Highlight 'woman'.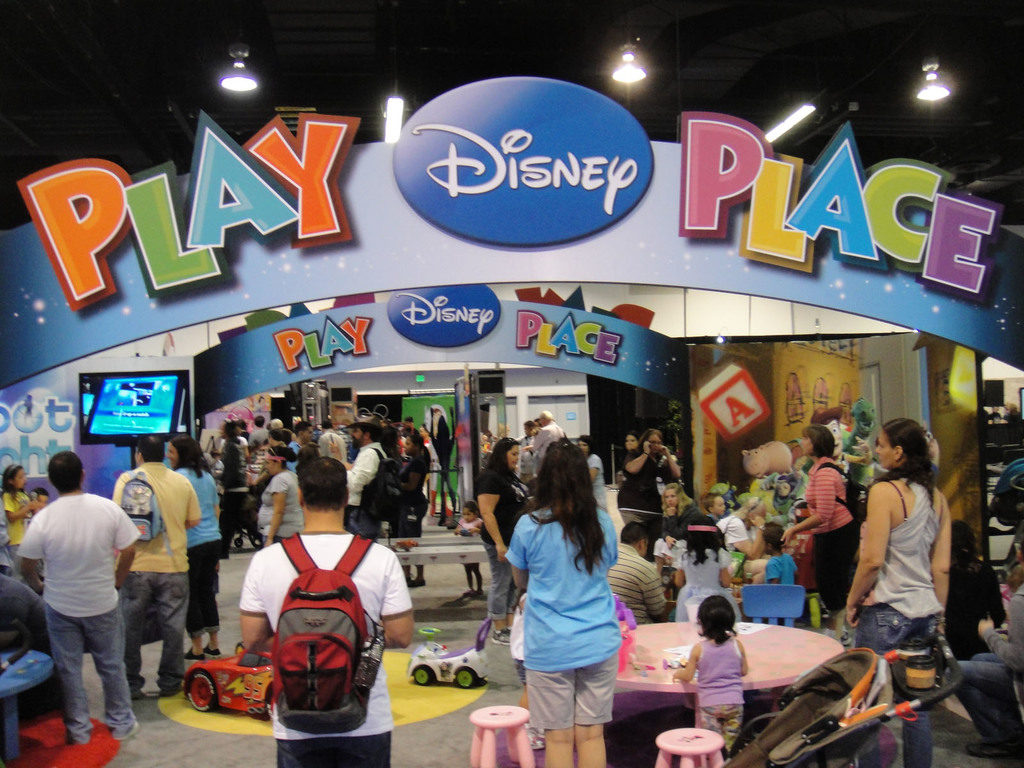
Highlighted region: 706:490:774:590.
